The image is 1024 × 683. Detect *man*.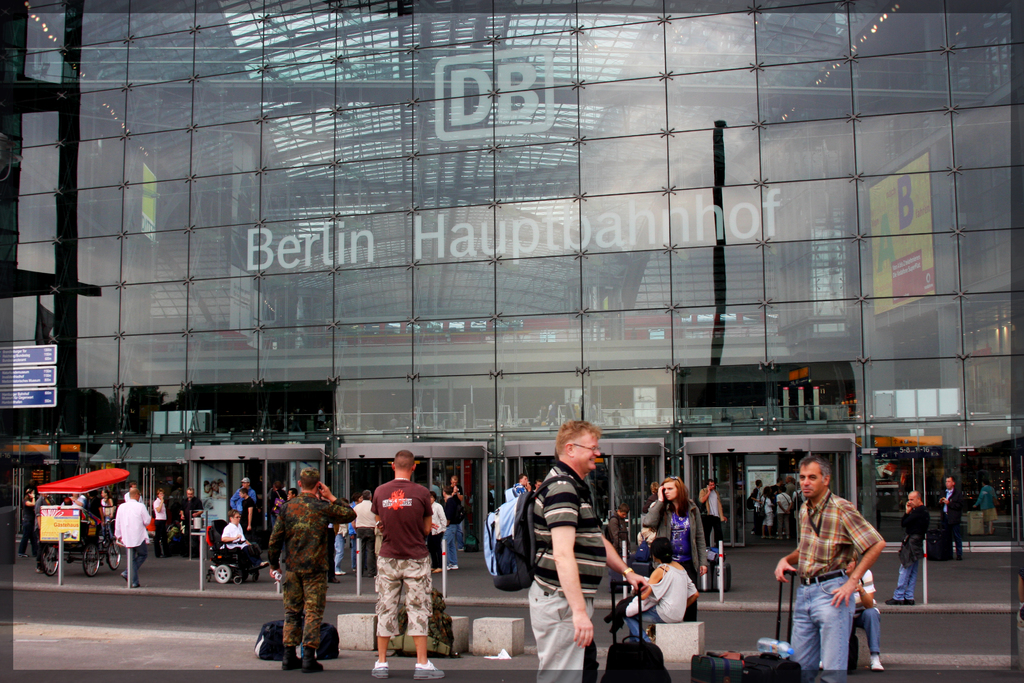
Detection: 780, 462, 893, 682.
